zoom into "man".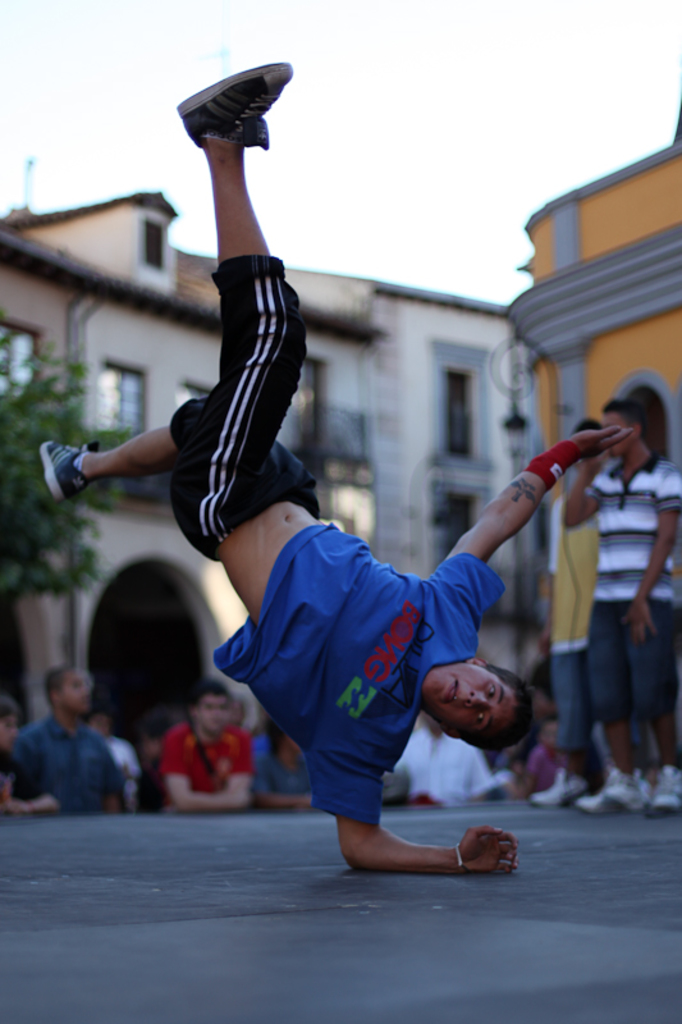
Zoom target: Rect(563, 370, 681, 808).
